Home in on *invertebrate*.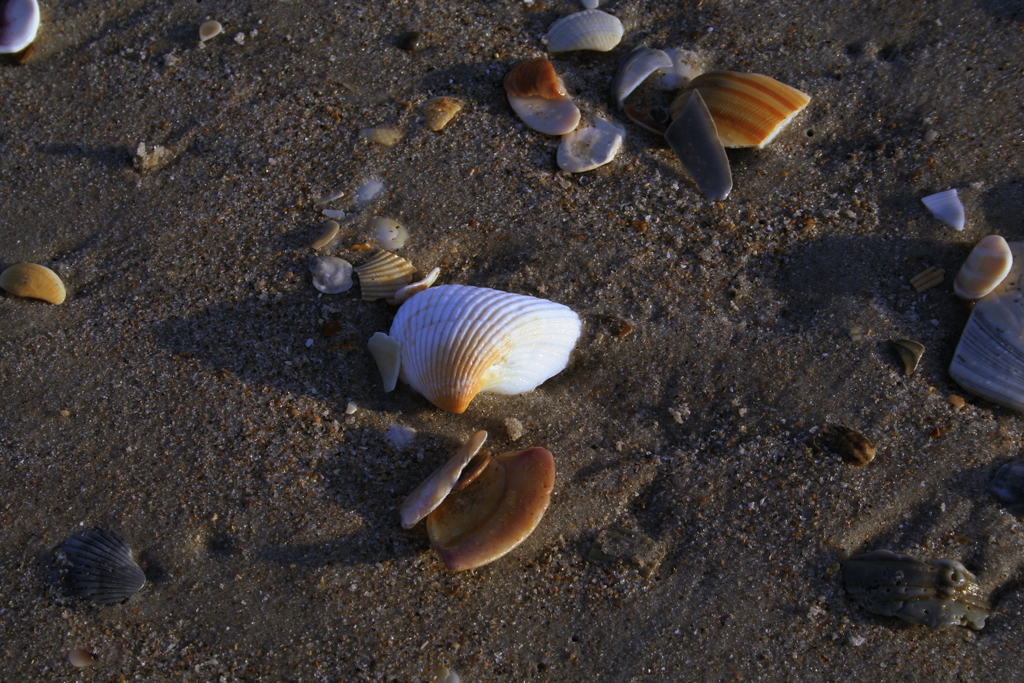
Homed in at [546, 8, 628, 50].
